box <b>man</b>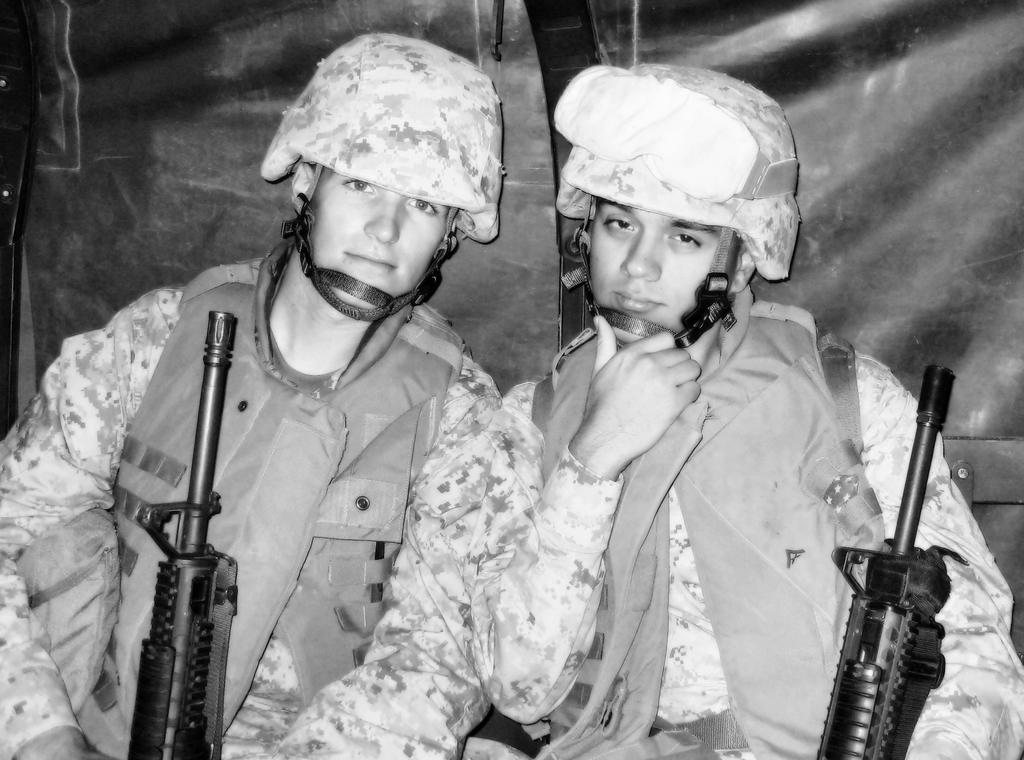
(left=413, top=96, right=956, bottom=748)
